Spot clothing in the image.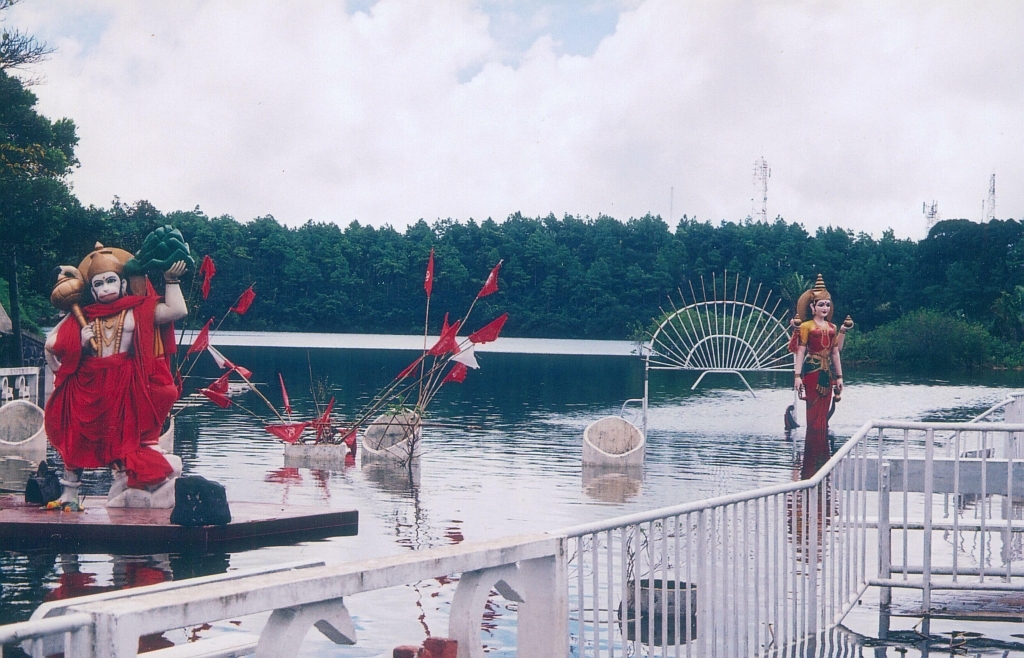
clothing found at 791,321,839,436.
